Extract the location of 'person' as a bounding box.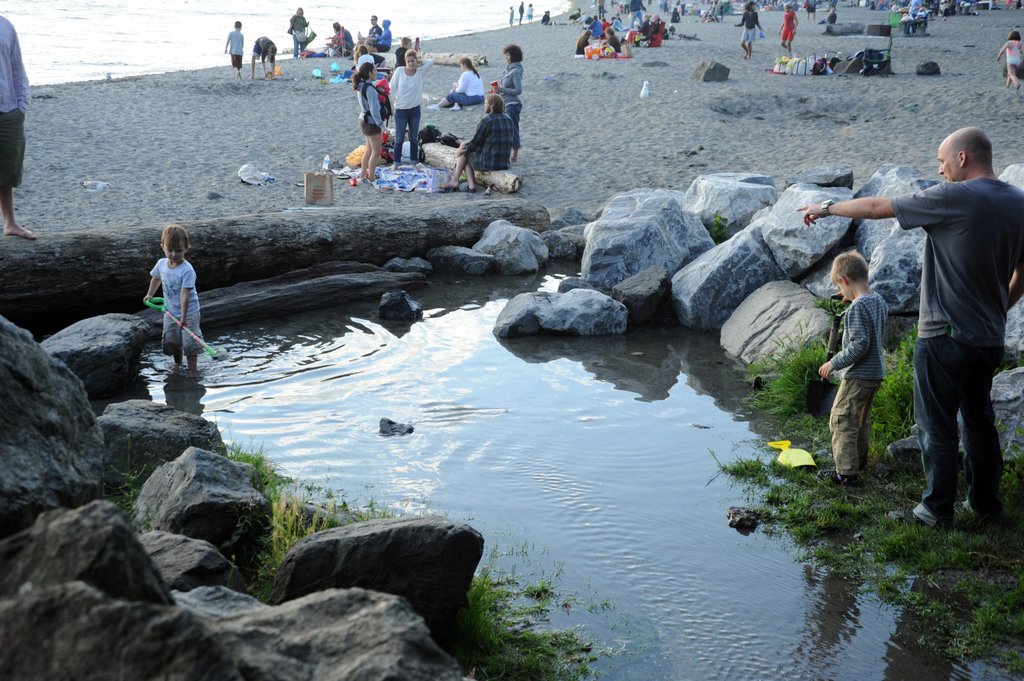
[576,29,593,56].
